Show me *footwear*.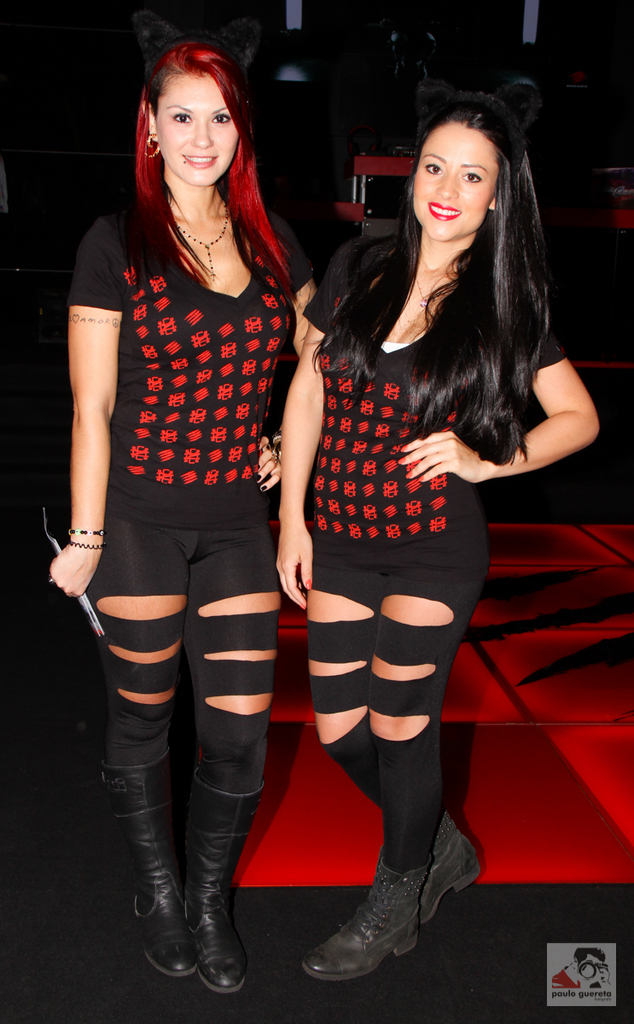
*footwear* is here: box=[302, 845, 463, 999].
